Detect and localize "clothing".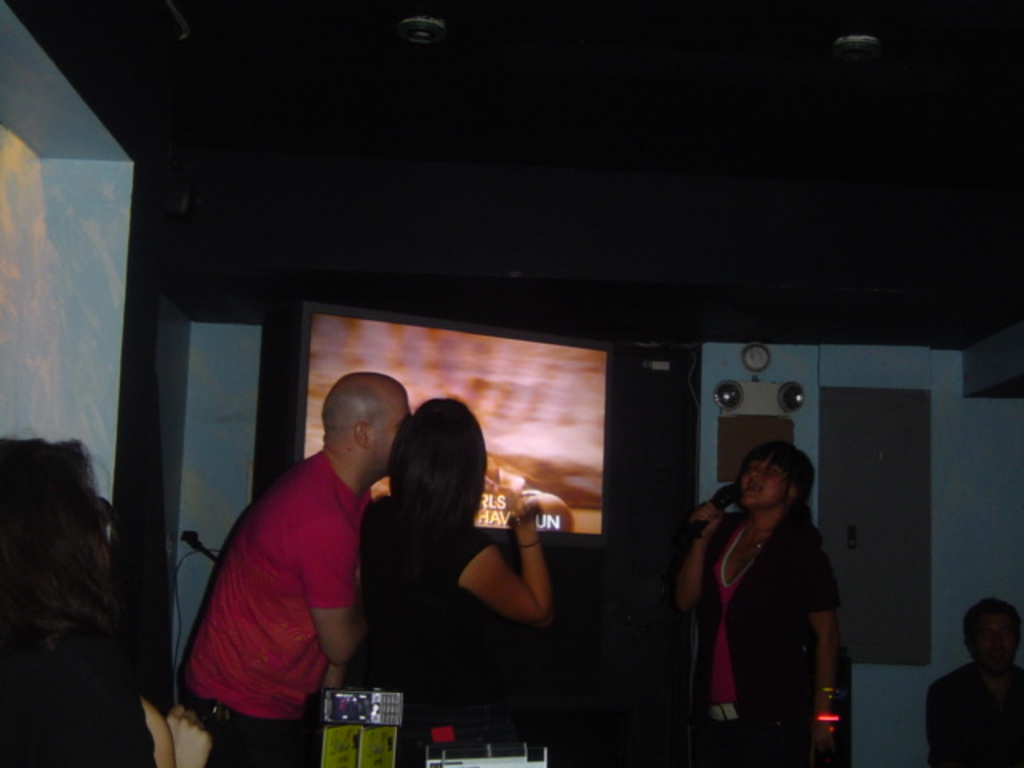
Localized at box=[176, 445, 371, 766].
